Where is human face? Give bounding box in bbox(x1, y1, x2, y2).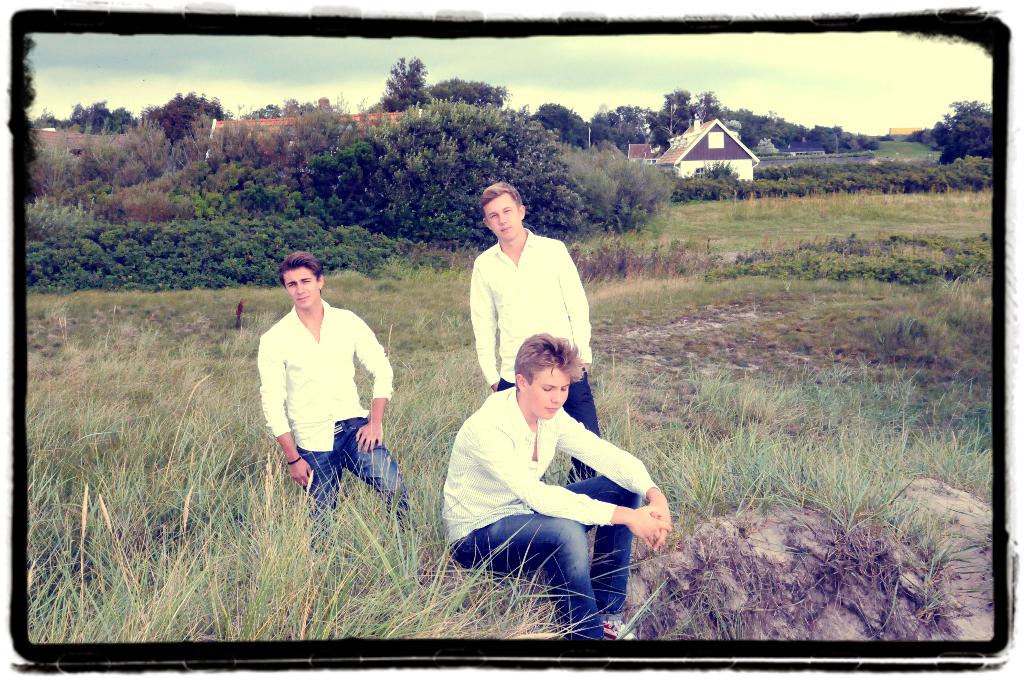
bbox(528, 368, 570, 420).
